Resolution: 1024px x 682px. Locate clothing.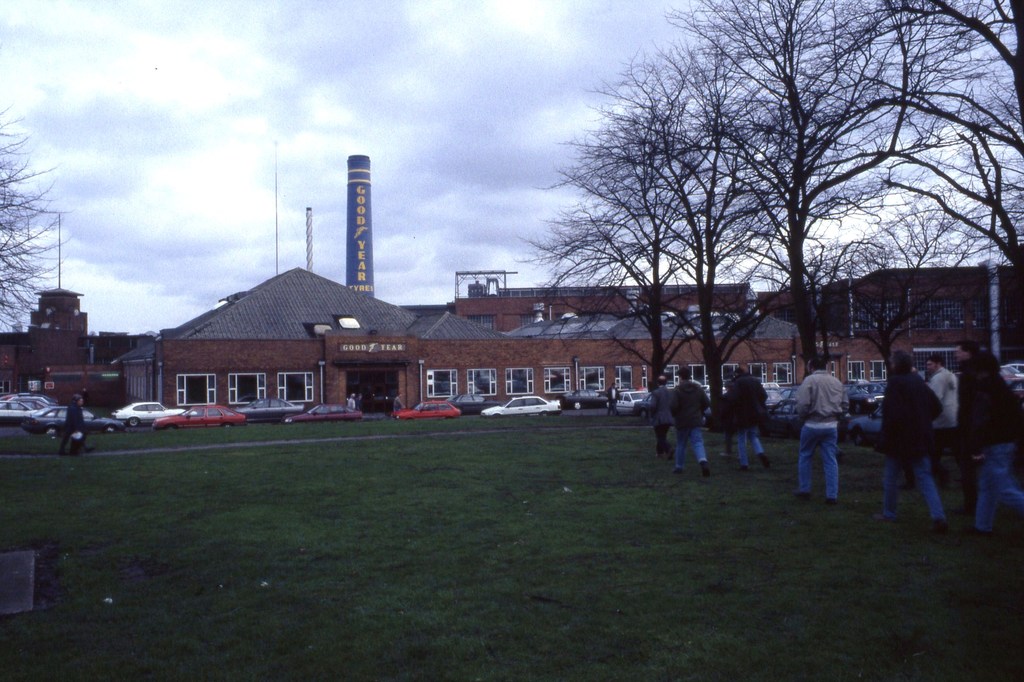
box=[730, 373, 767, 466].
